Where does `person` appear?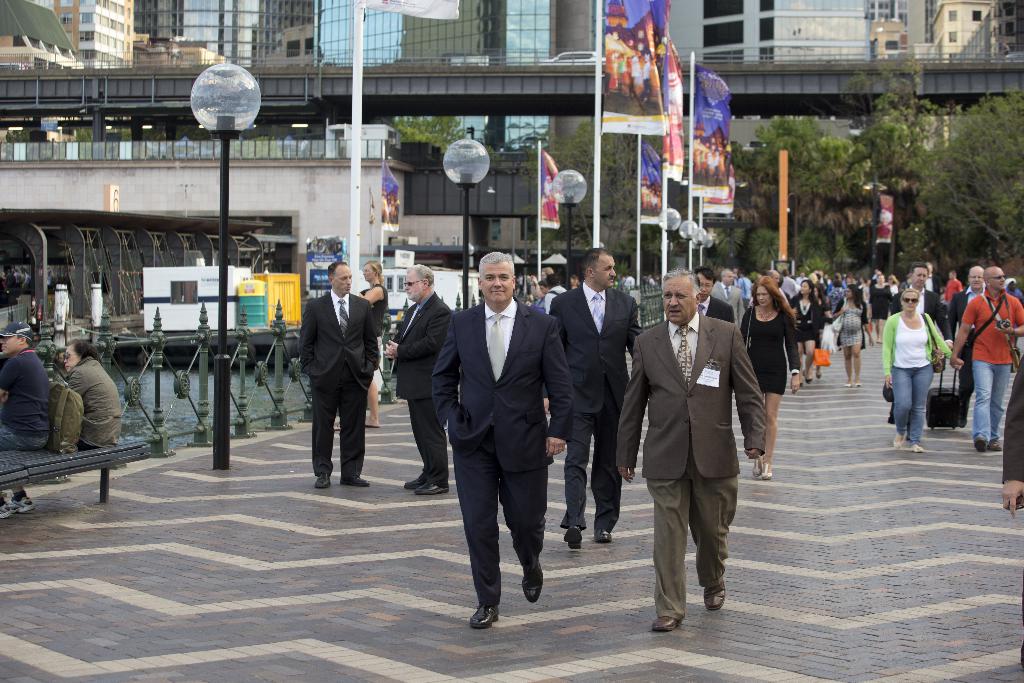
Appears at (544,238,646,557).
